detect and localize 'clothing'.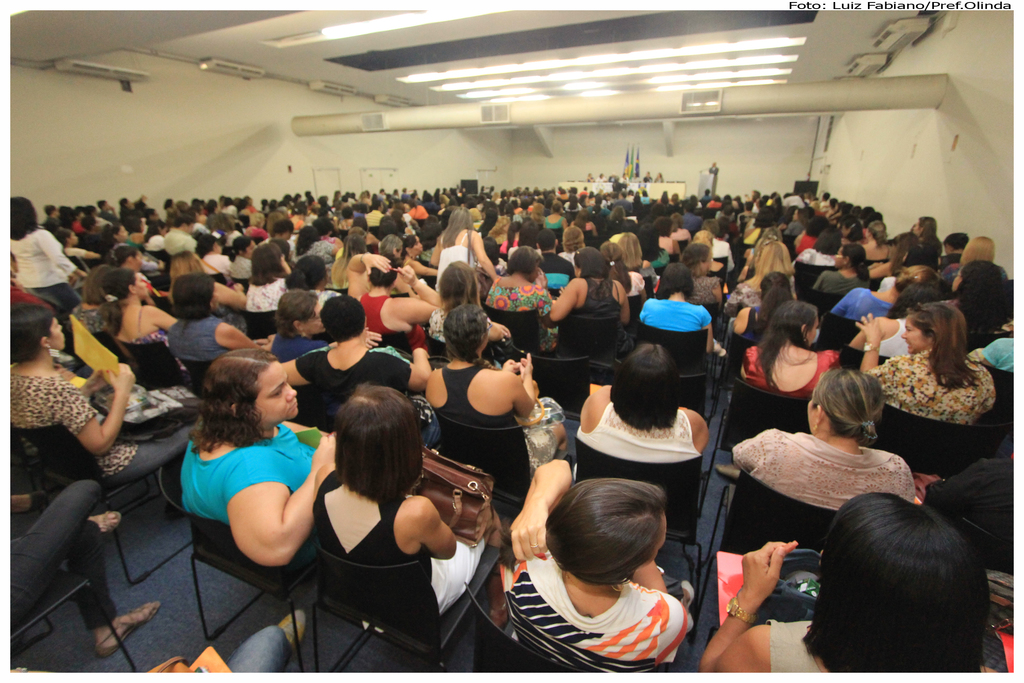
Localized at x1=230 y1=254 x2=253 y2=276.
